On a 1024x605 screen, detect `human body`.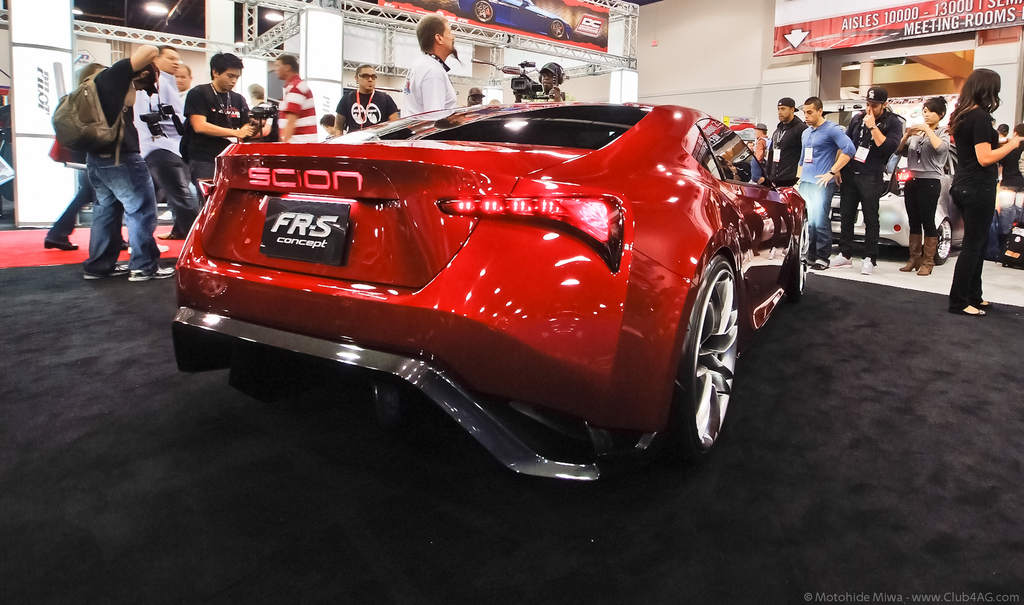
locate(799, 120, 856, 271).
